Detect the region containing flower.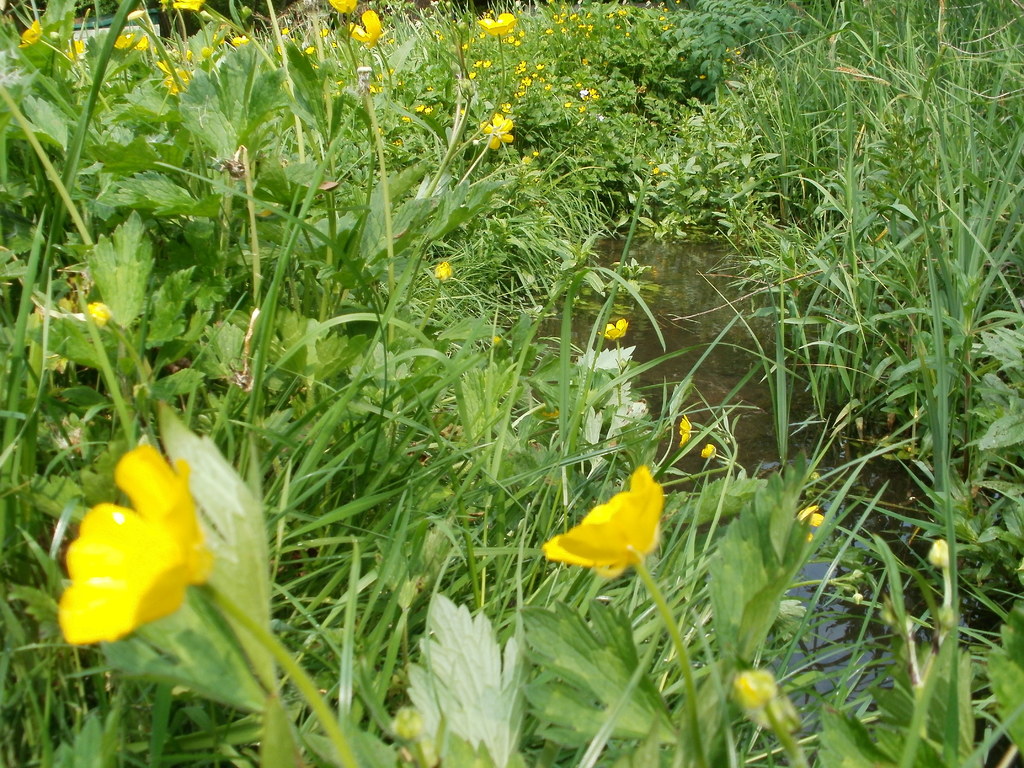
[x1=228, y1=36, x2=250, y2=50].
